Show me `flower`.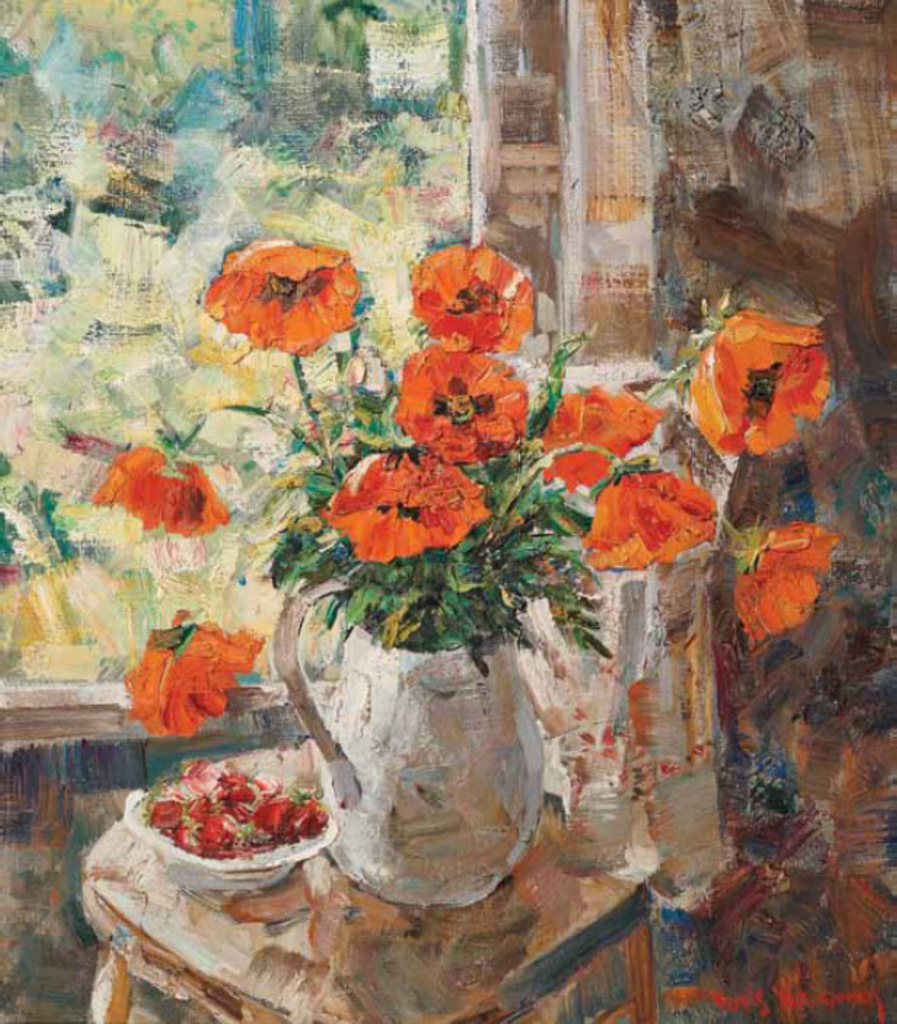
`flower` is here: region(538, 389, 664, 504).
